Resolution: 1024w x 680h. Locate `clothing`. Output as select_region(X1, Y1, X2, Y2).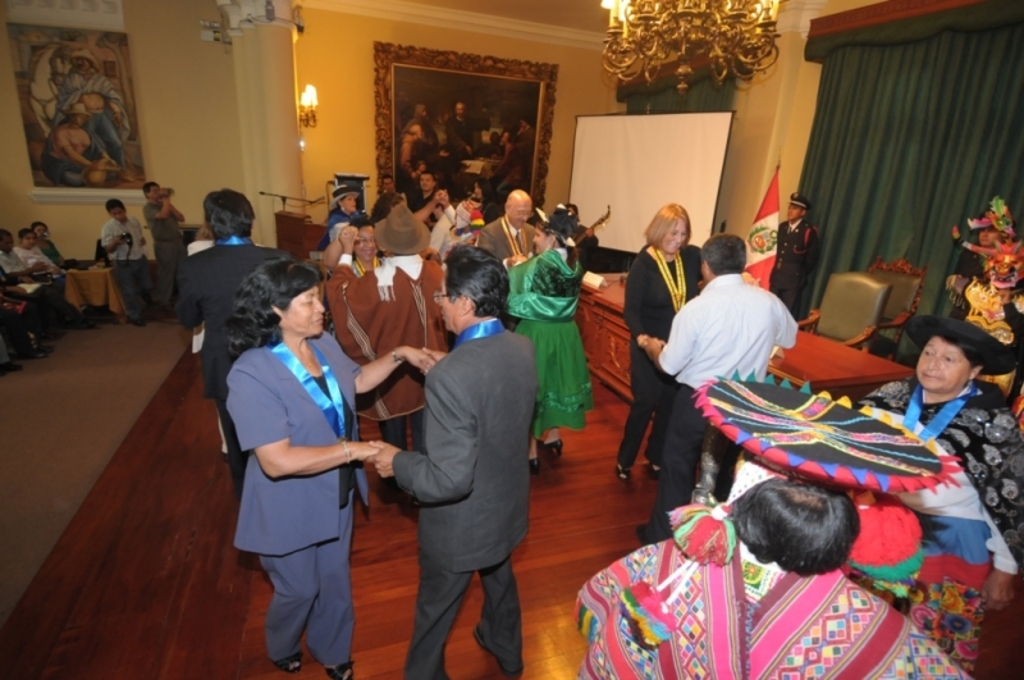
select_region(429, 202, 462, 247).
